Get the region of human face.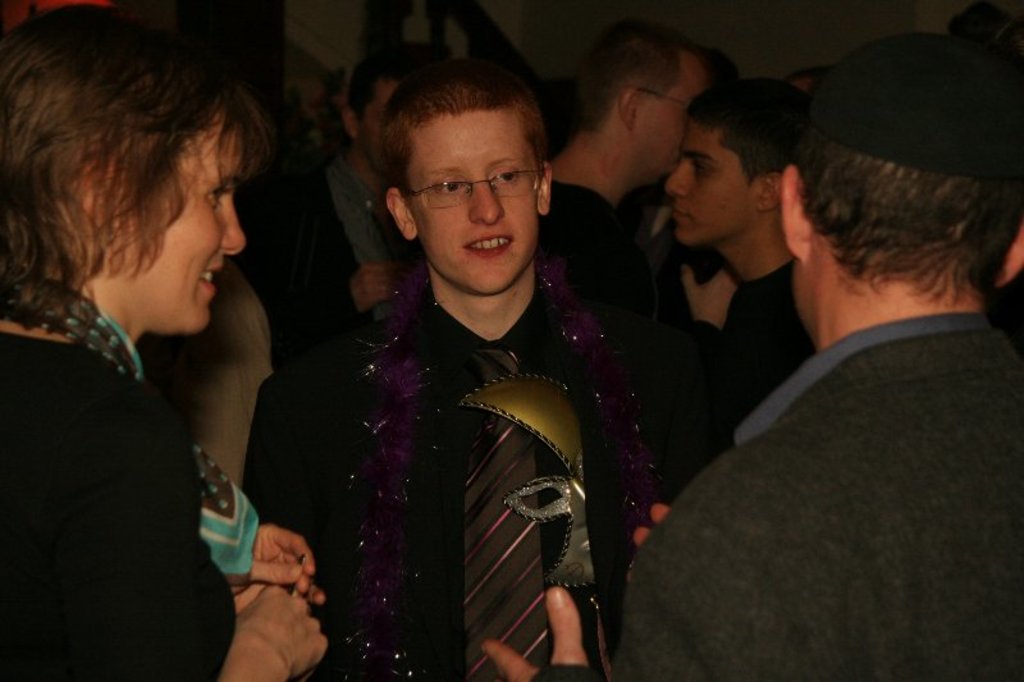
<region>116, 107, 246, 335</region>.
